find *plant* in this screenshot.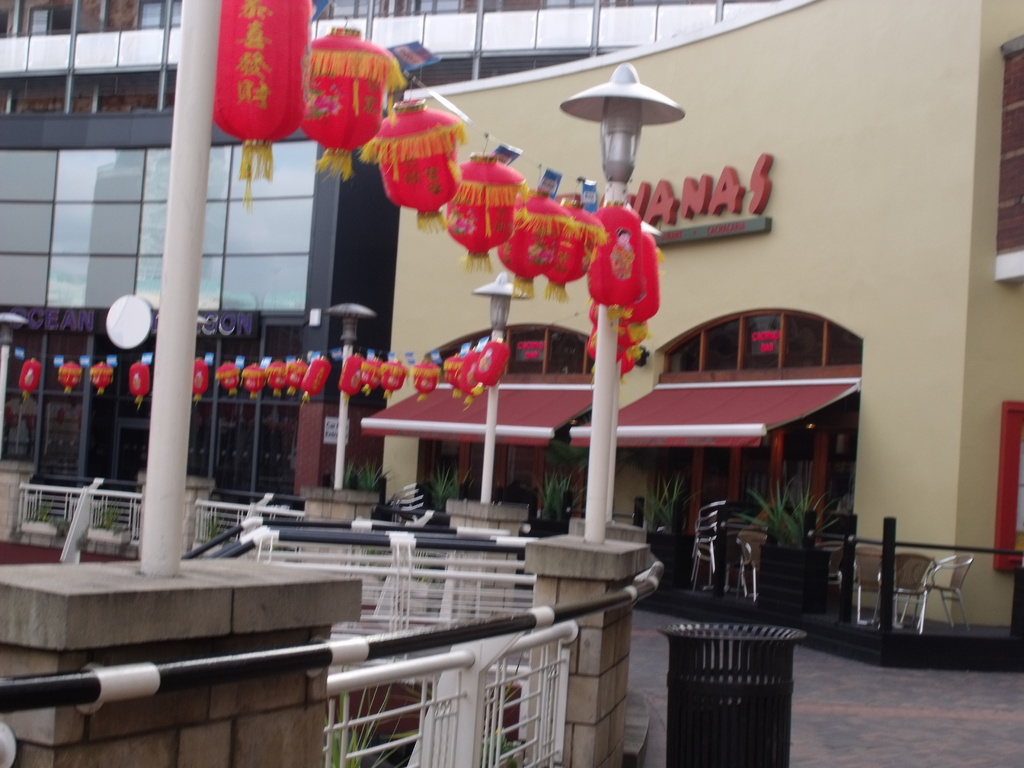
The bounding box for *plant* is box=[22, 491, 60, 518].
